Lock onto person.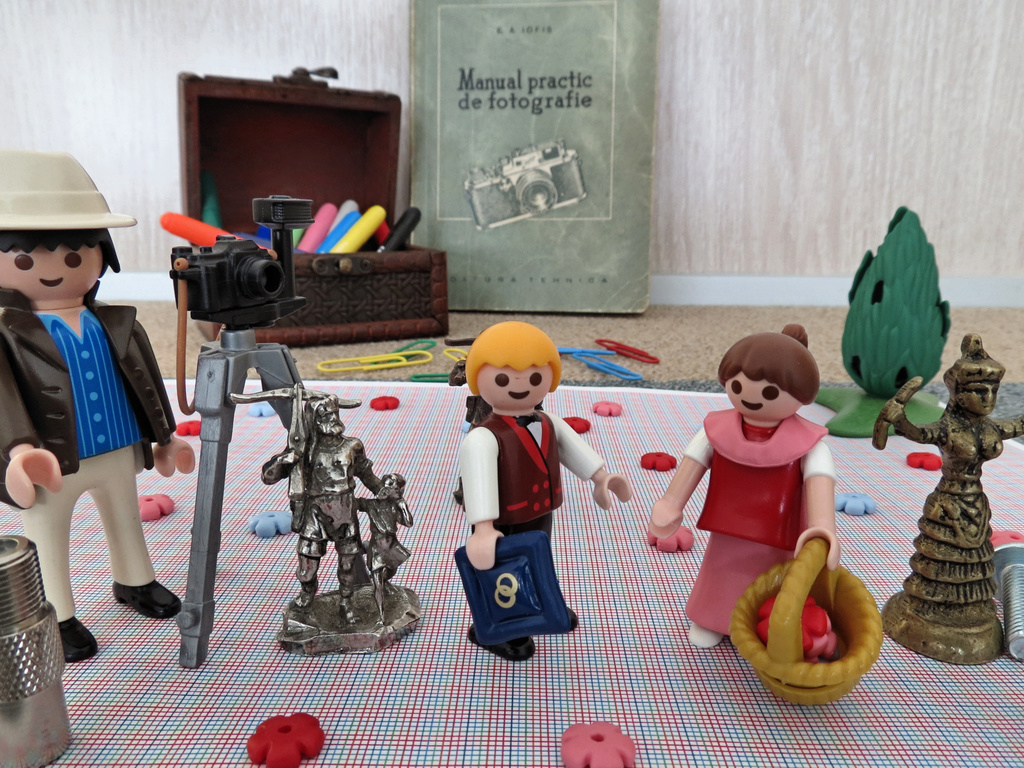
Locked: (19, 178, 181, 671).
